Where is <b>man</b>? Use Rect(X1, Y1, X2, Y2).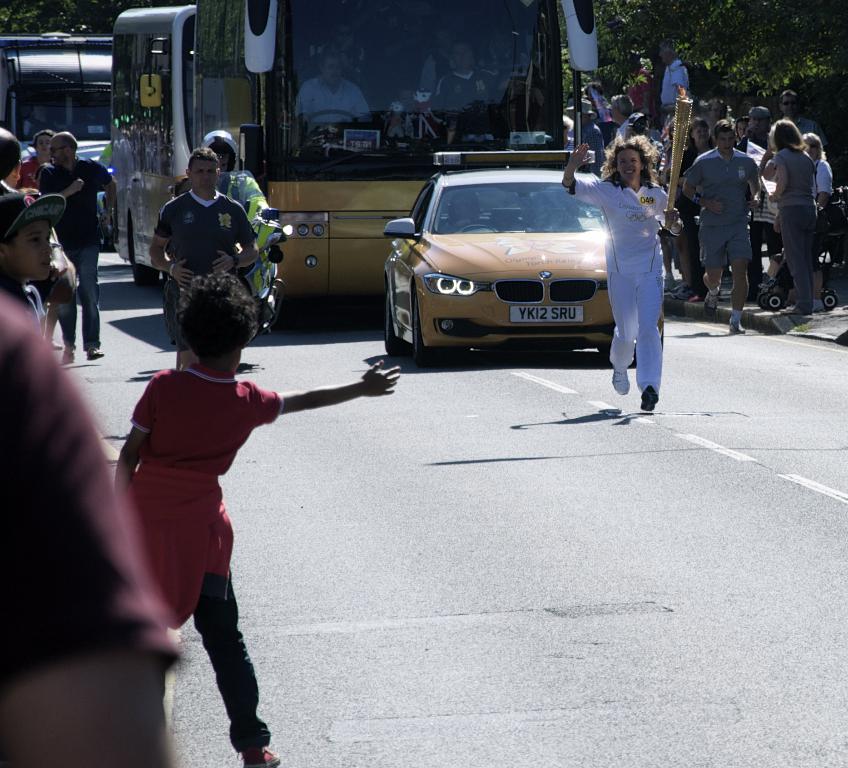
Rect(0, 128, 20, 199).
